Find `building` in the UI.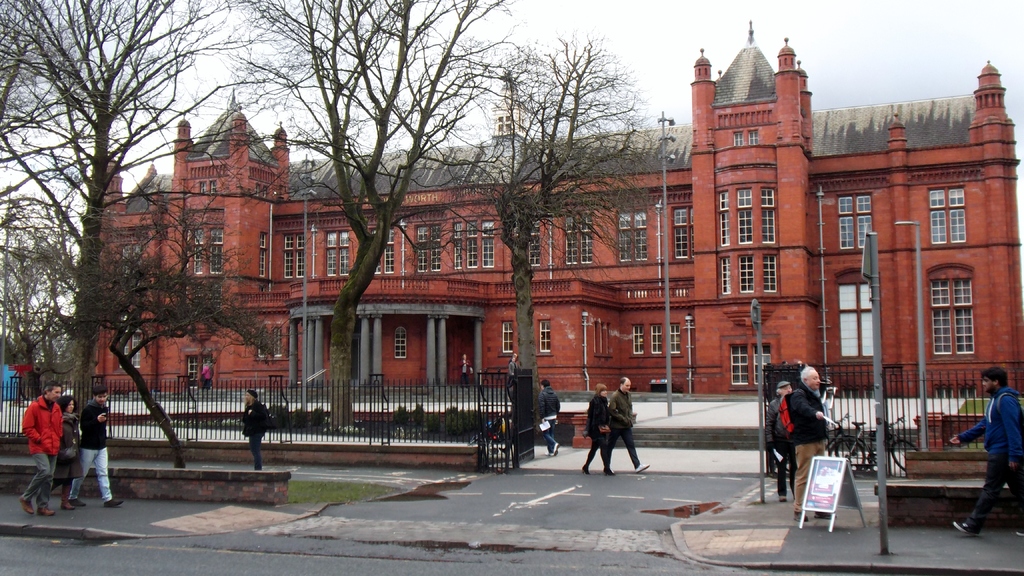
UI element at {"left": 98, "top": 16, "right": 1023, "bottom": 399}.
